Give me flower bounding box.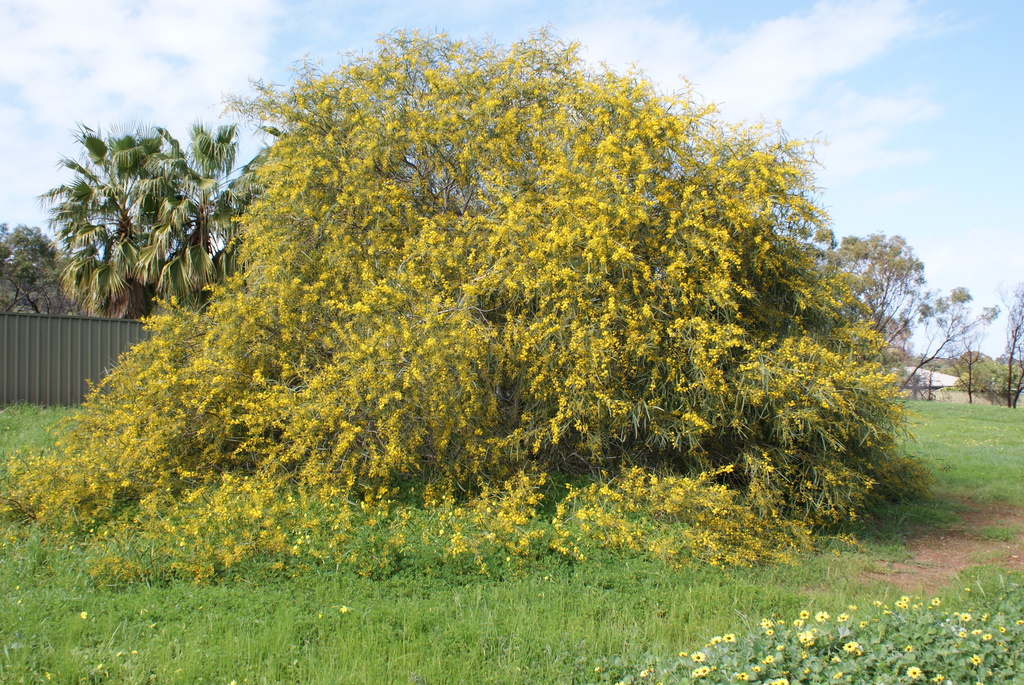
left=959, top=629, right=968, bottom=638.
